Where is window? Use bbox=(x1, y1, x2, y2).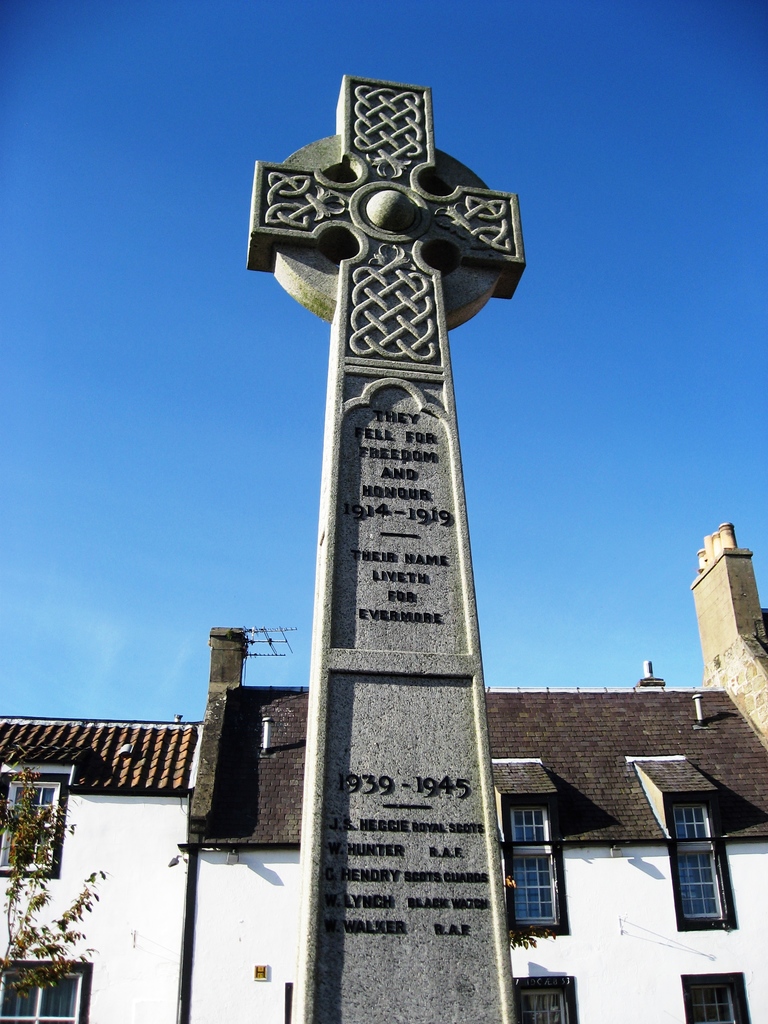
bbox=(682, 970, 747, 1023).
